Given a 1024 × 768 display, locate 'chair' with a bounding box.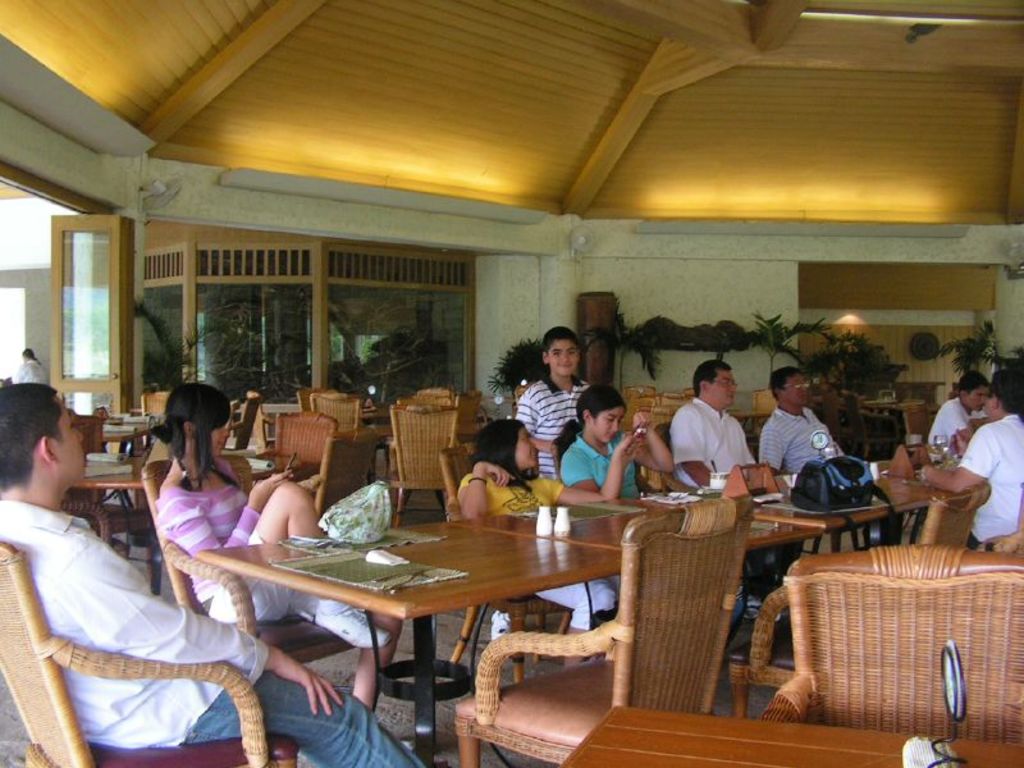
Located: locate(0, 538, 311, 767).
